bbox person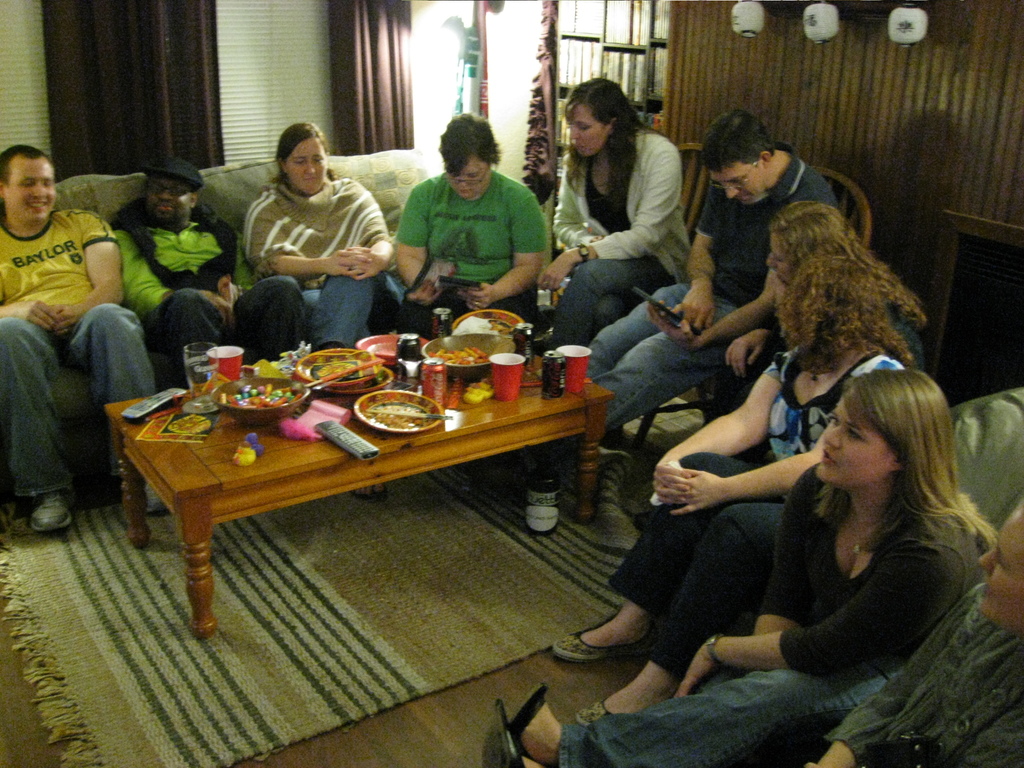
[x1=228, y1=113, x2=395, y2=357]
